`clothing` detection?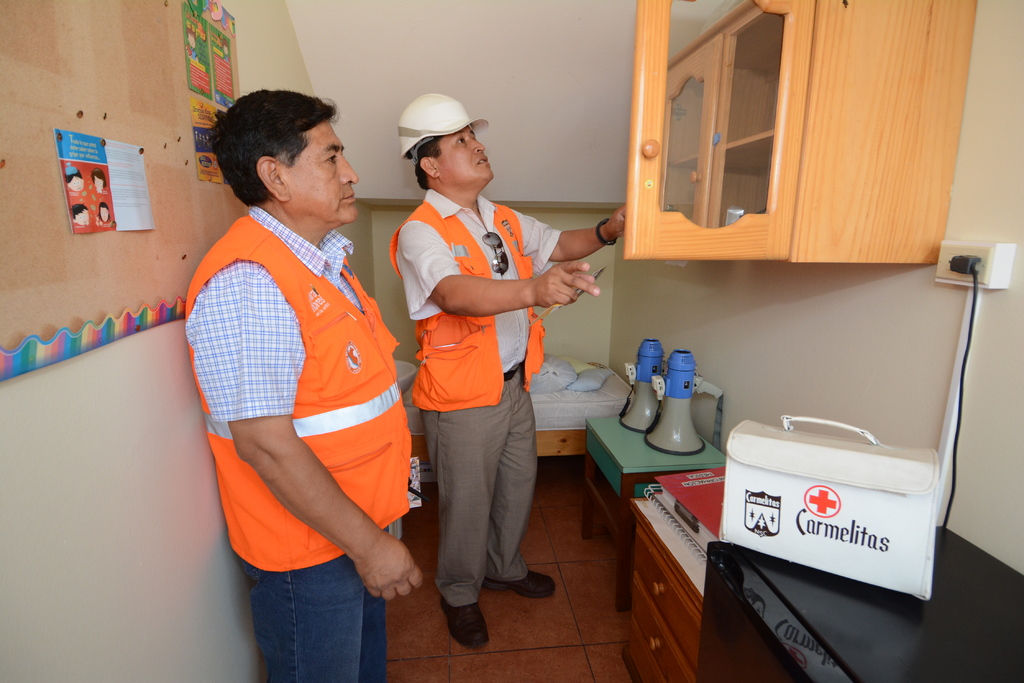
237:529:397:682
